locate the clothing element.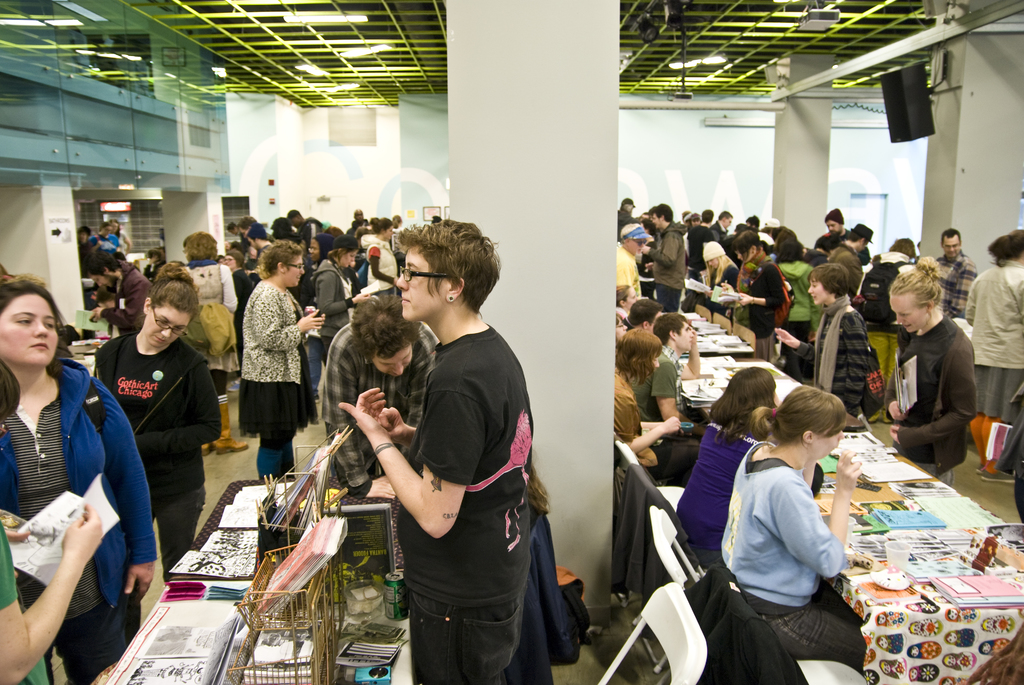
Element bbox: rect(256, 383, 305, 474).
